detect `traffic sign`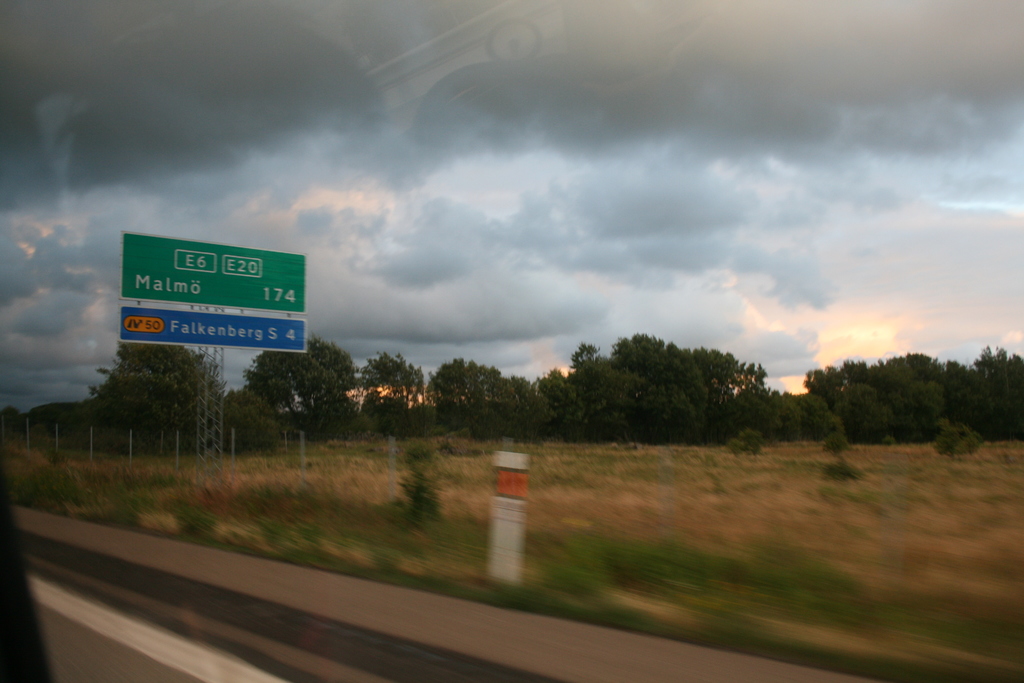
crop(123, 315, 308, 347)
